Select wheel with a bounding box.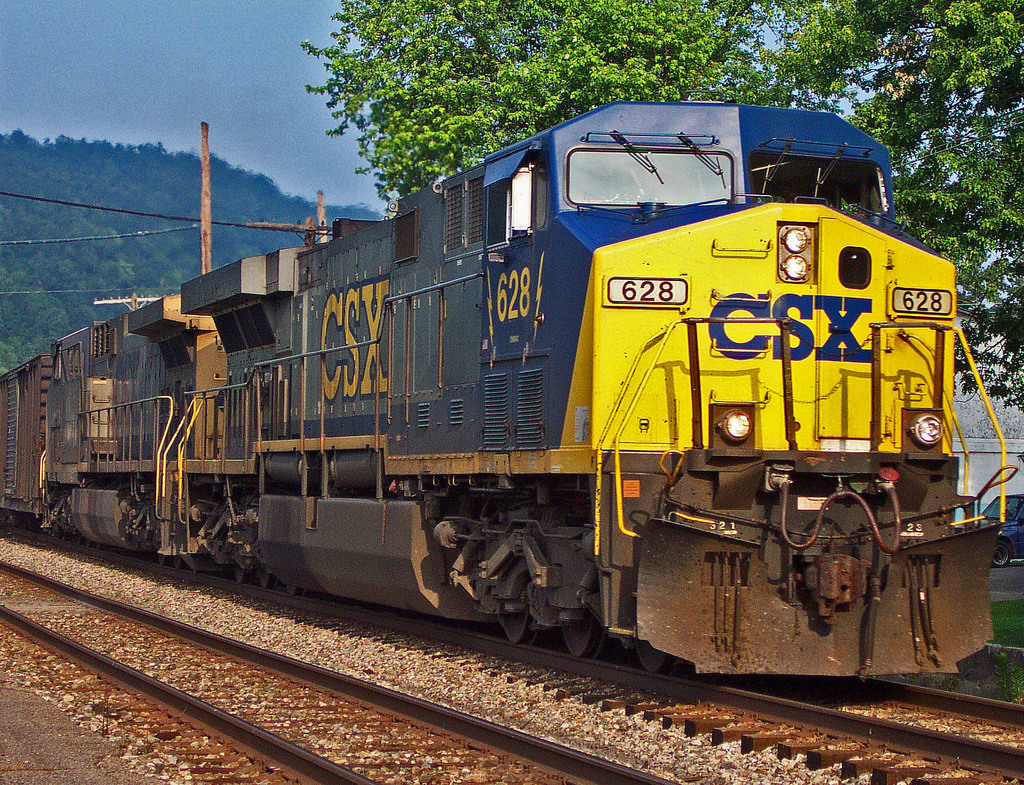
left=632, top=642, right=671, bottom=679.
